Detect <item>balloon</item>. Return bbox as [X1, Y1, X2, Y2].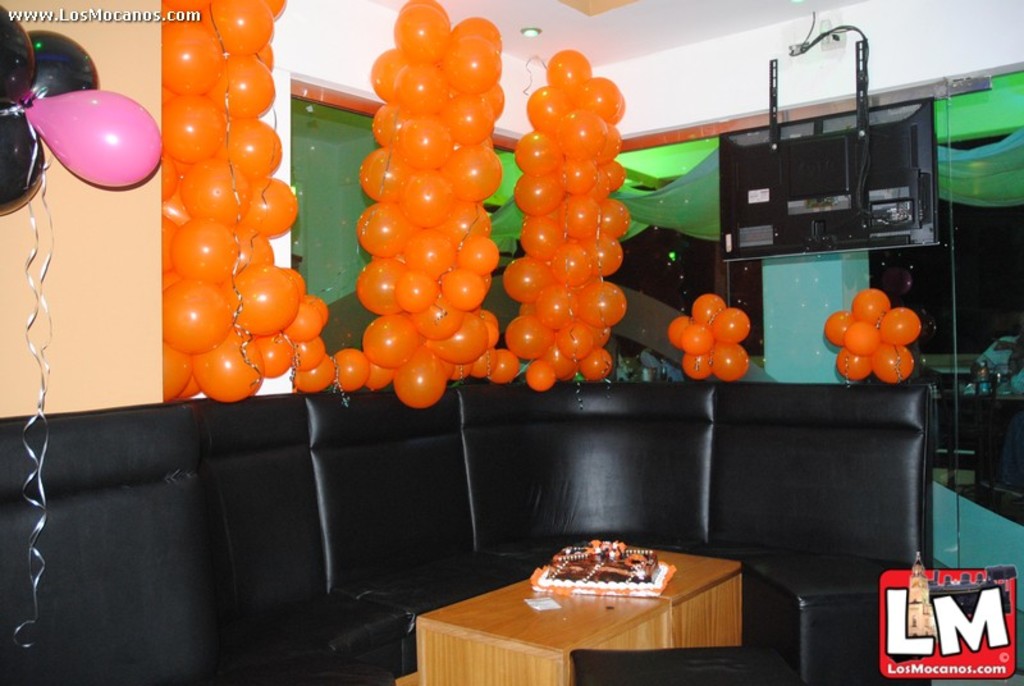
[0, 0, 38, 109].
